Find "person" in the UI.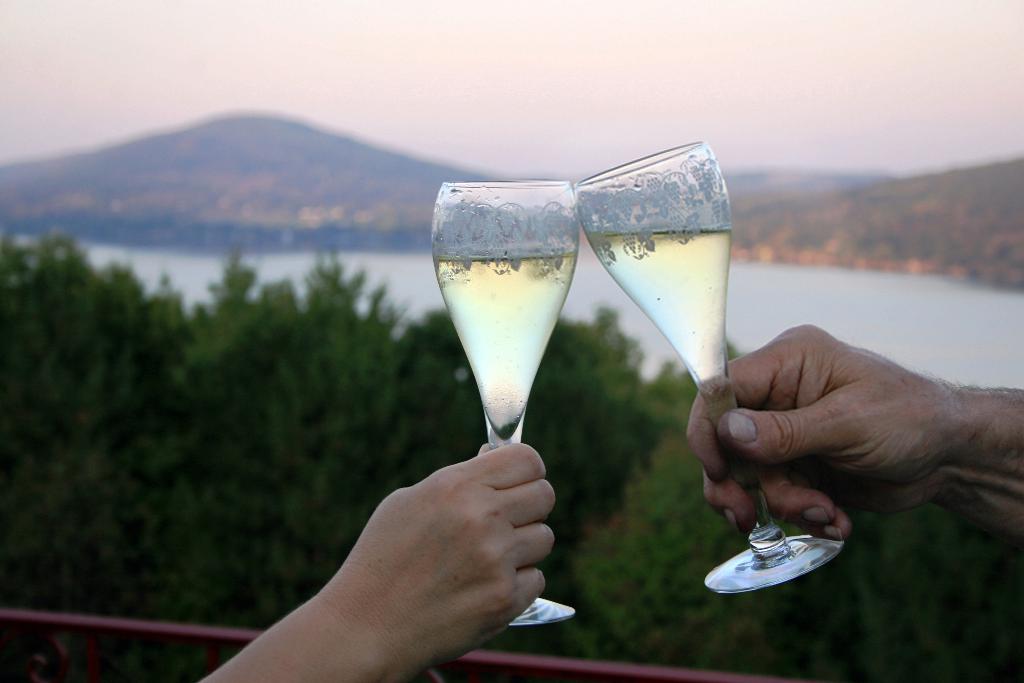
UI element at left=684, top=322, right=1023, bottom=545.
